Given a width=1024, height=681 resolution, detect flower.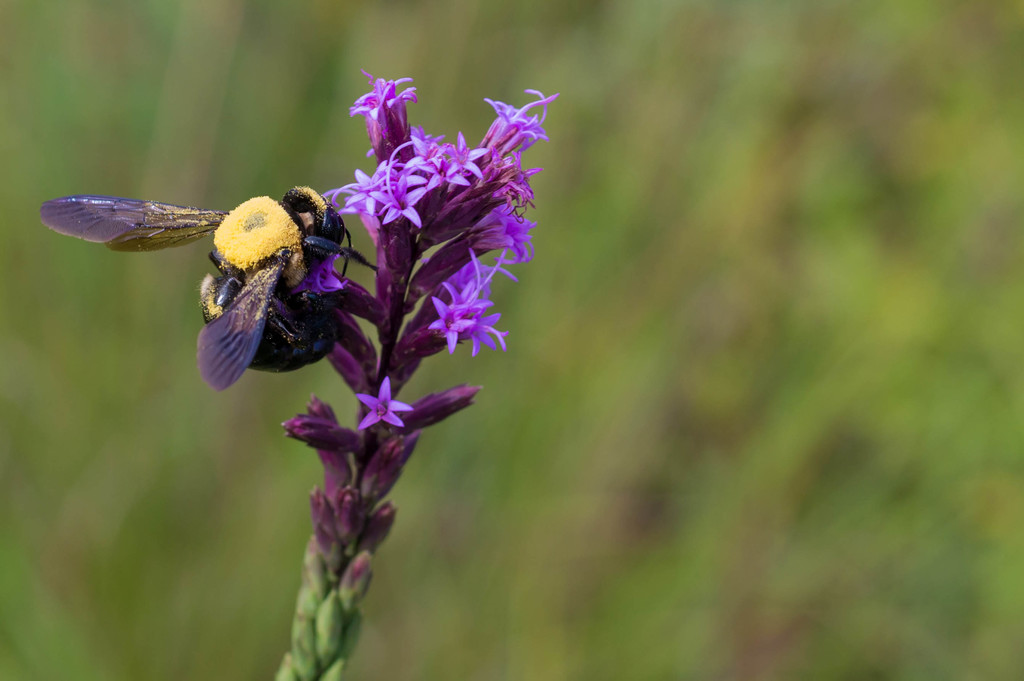
(left=350, top=374, right=420, bottom=432).
